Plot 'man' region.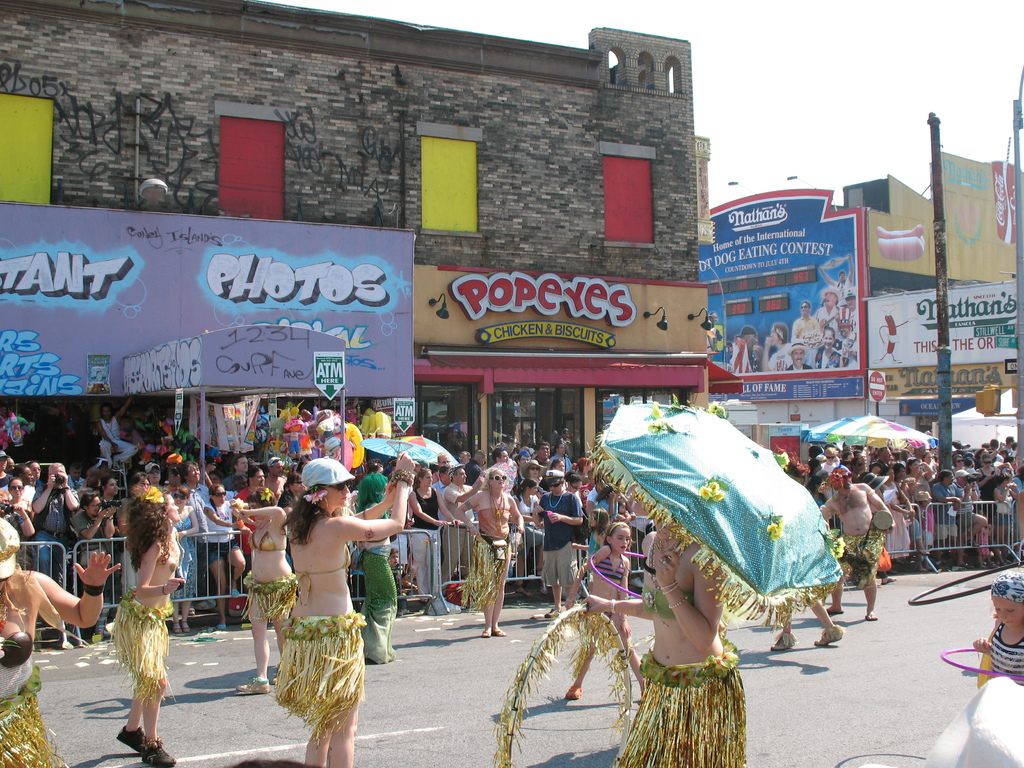
Plotted at (141, 461, 163, 485).
